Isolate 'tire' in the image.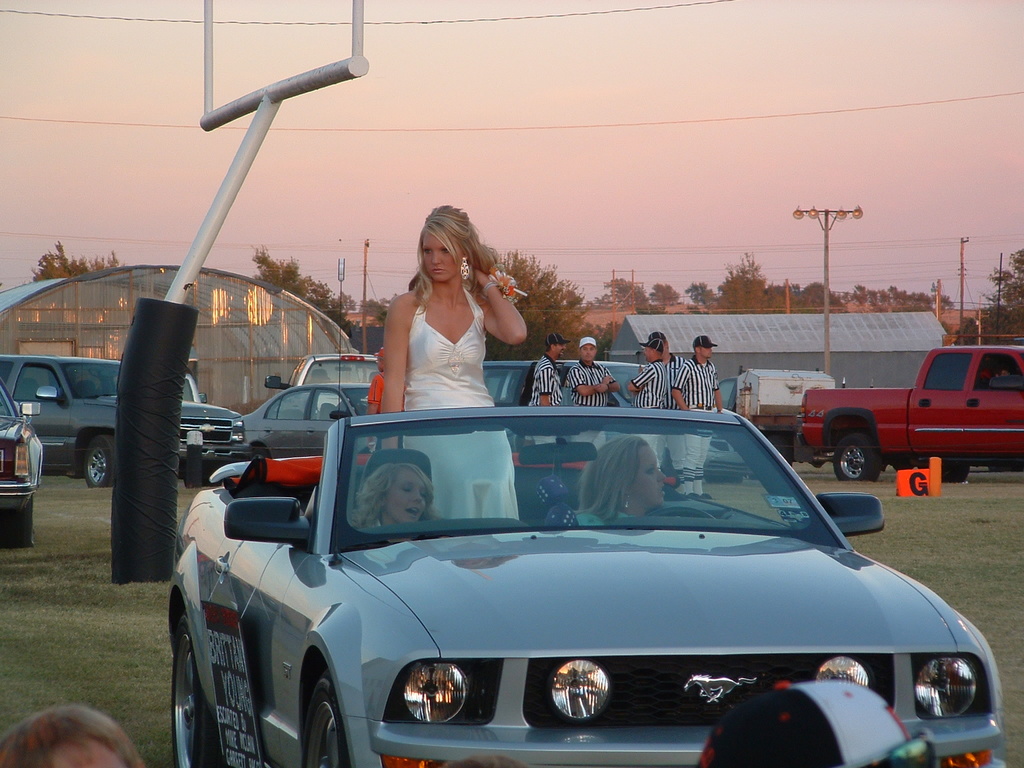
Isolated region: bbox=(171, 611, 207, 767).
